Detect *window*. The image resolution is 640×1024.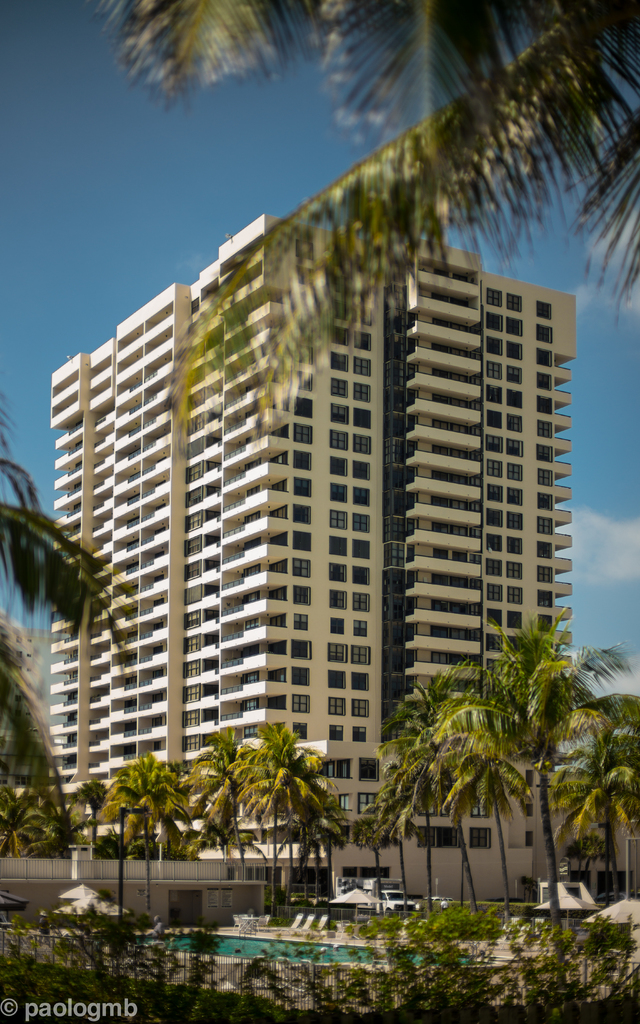
detection(292, 583, 310, 606).
